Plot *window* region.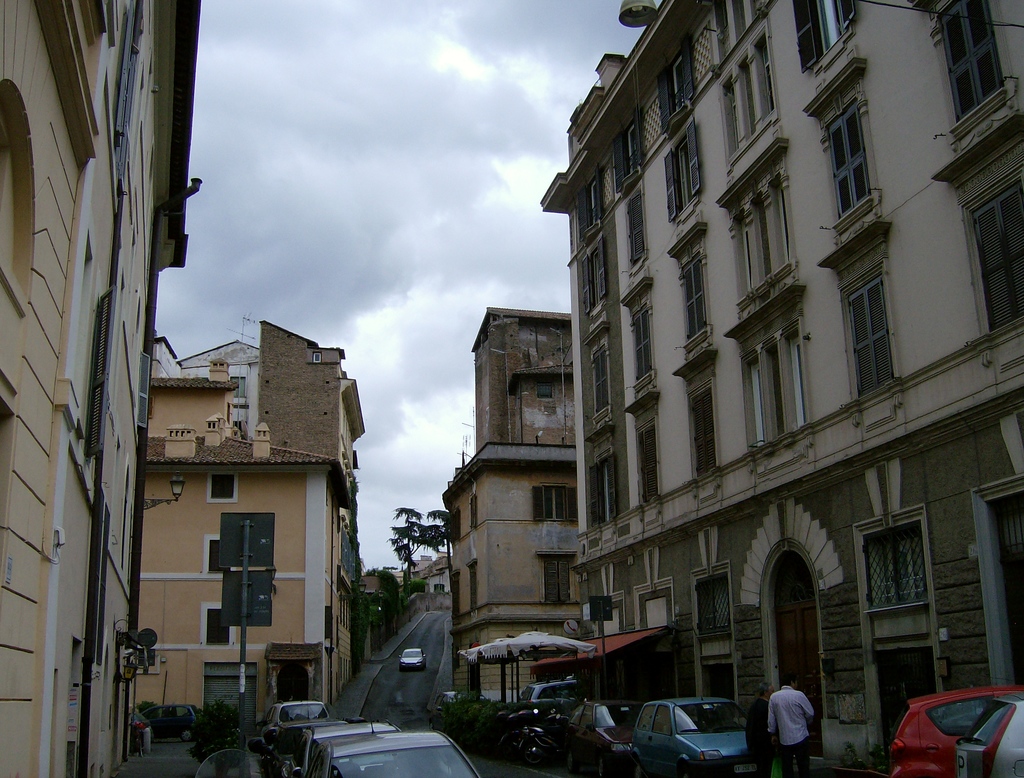
Plotted at <region>663, 120, 703, 224</region>.
